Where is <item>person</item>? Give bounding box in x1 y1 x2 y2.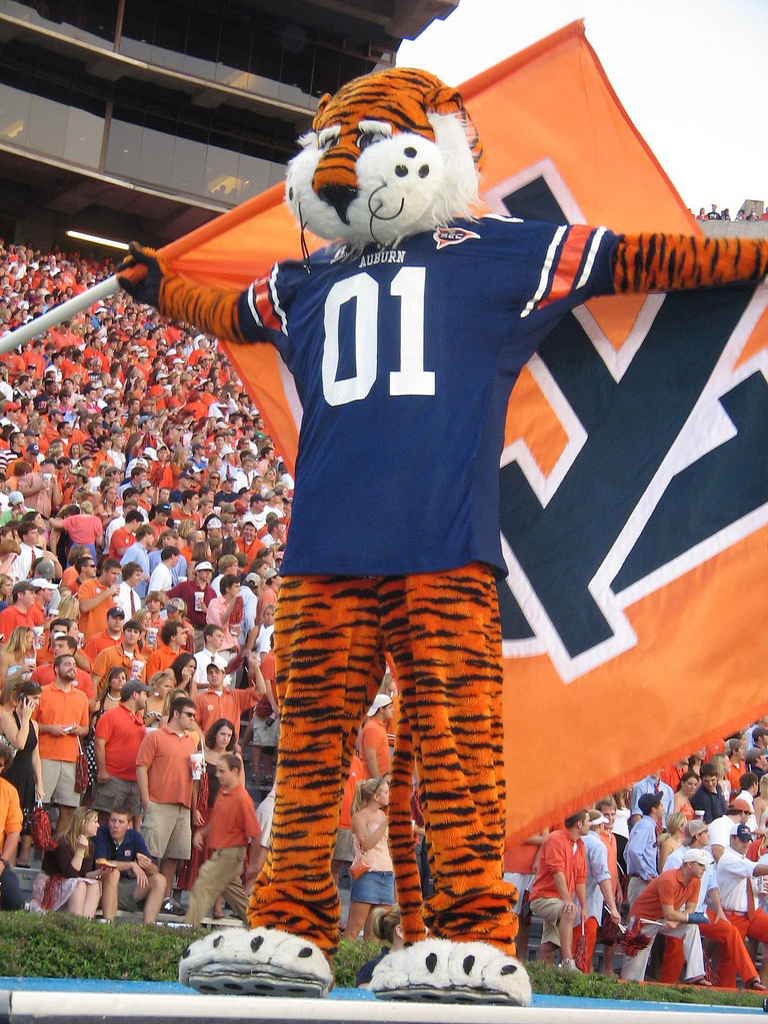
90 803 170 932.
